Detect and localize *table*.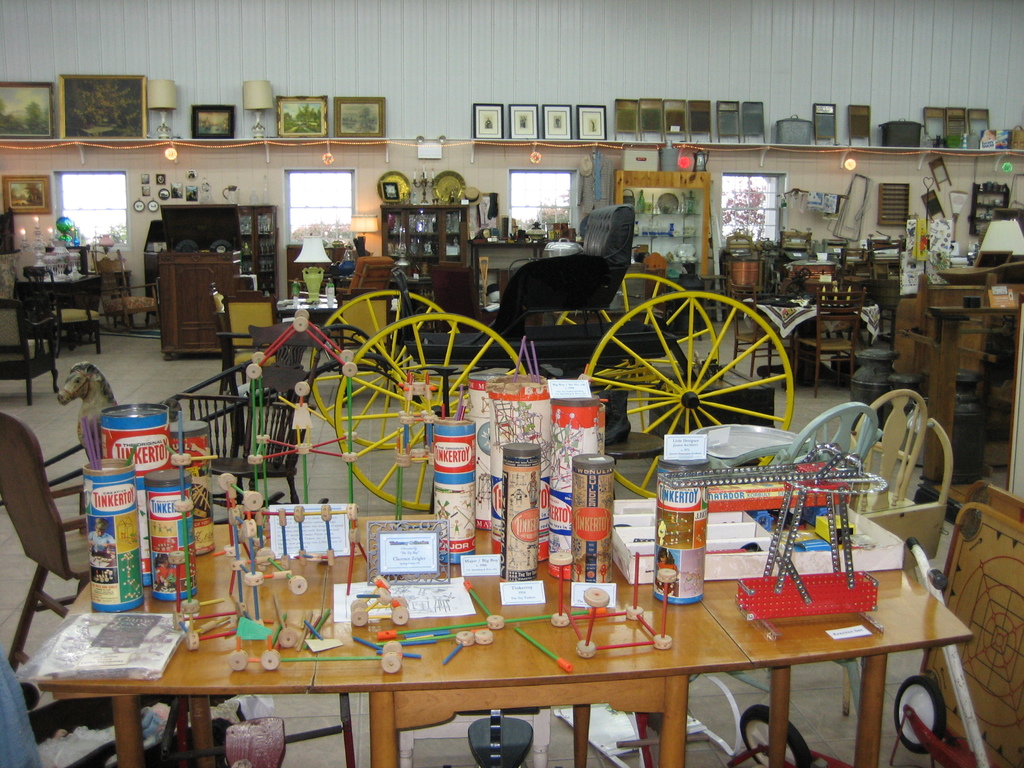
Localized at <box>29,470,996,767</box>.
